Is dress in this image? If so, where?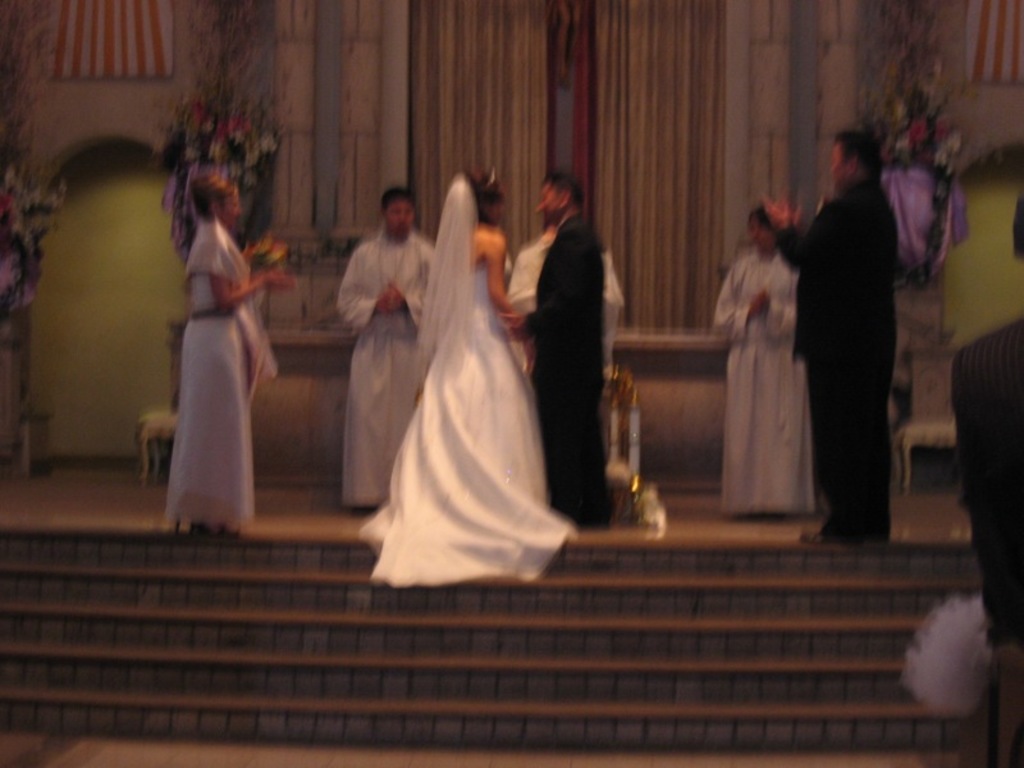
Yes, at [718, 252, 815, 517].
